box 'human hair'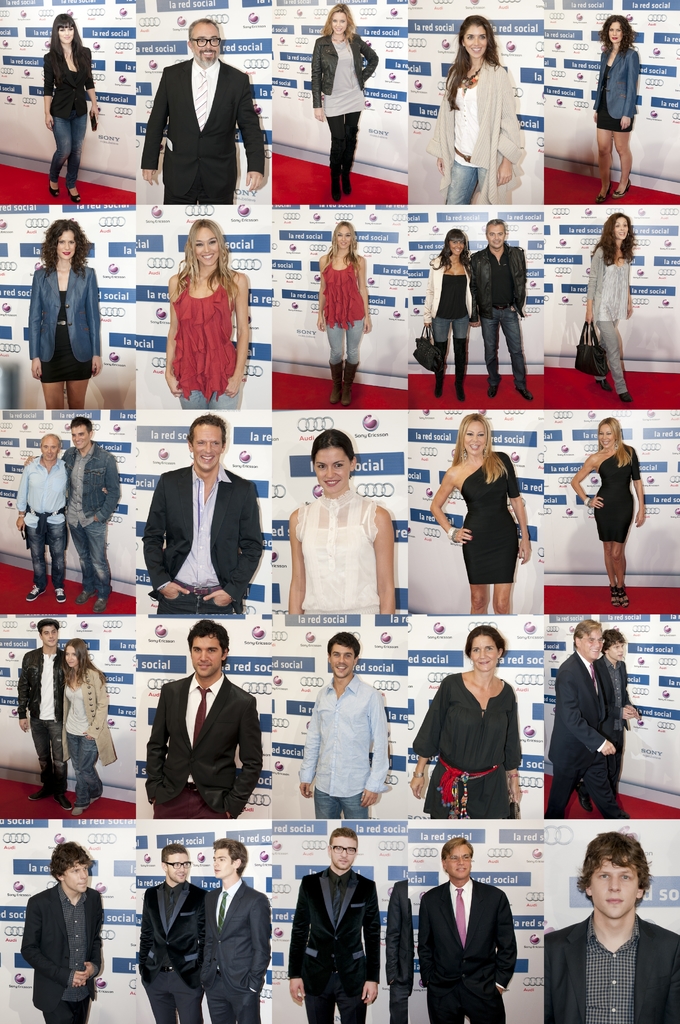
<bbox>592, 212, 634, 263</bbox>
